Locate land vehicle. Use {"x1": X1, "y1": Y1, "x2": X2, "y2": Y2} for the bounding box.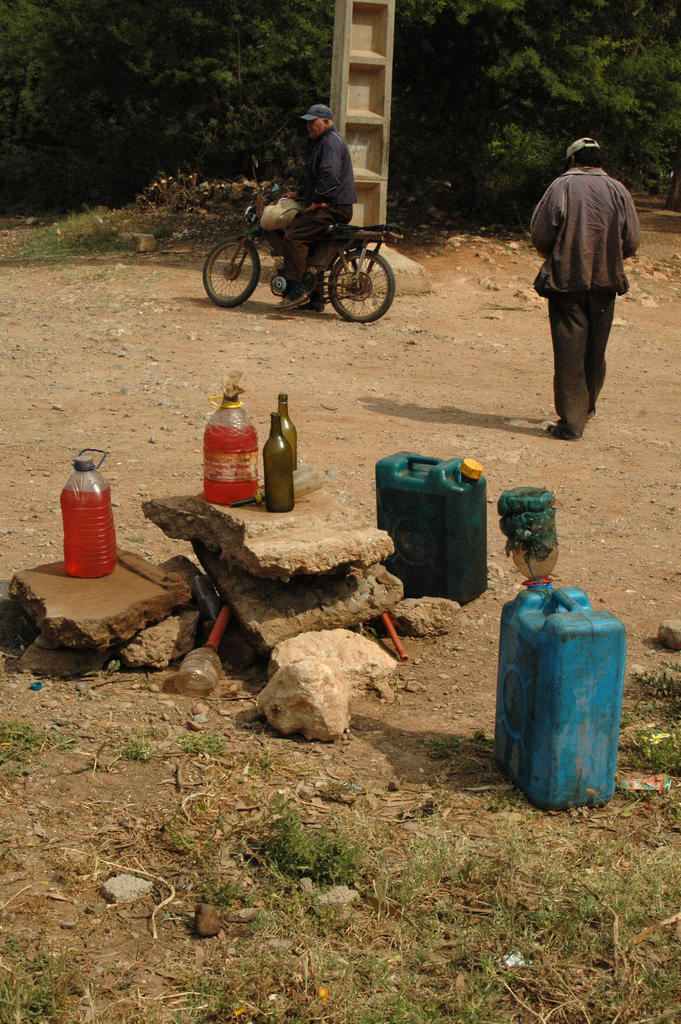
{"x1": 193, "y1": 171, "x2": 406, "y2": 314}.
